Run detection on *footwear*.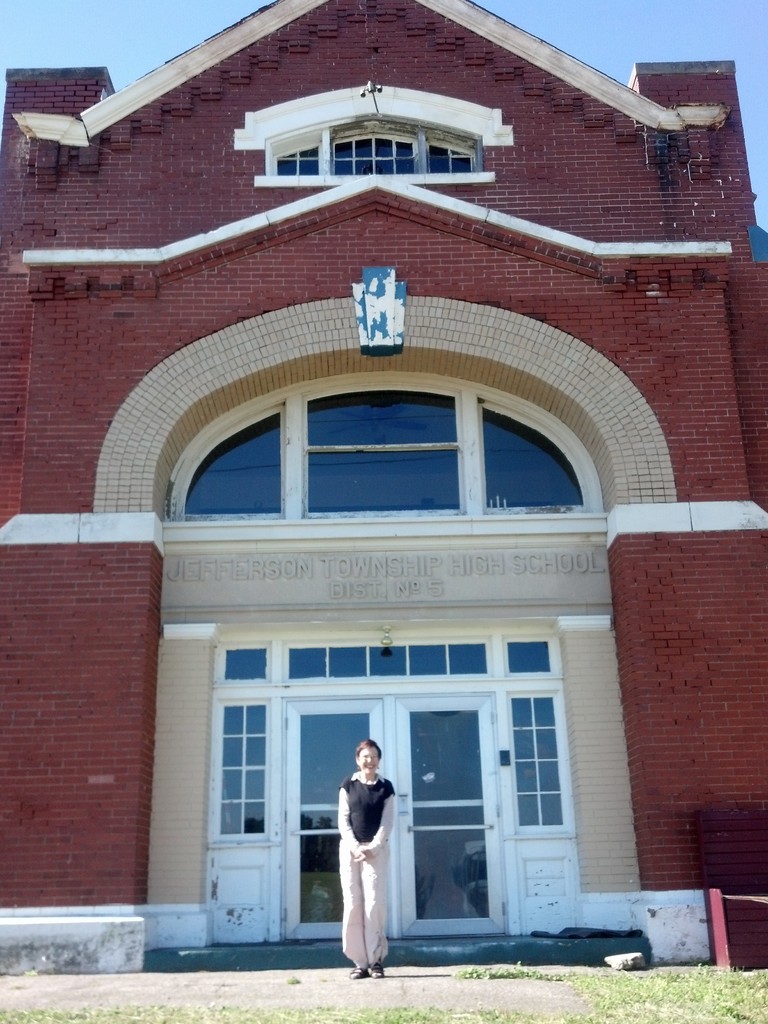
Result: (left=370, top=954, right=387, bottom=972).
